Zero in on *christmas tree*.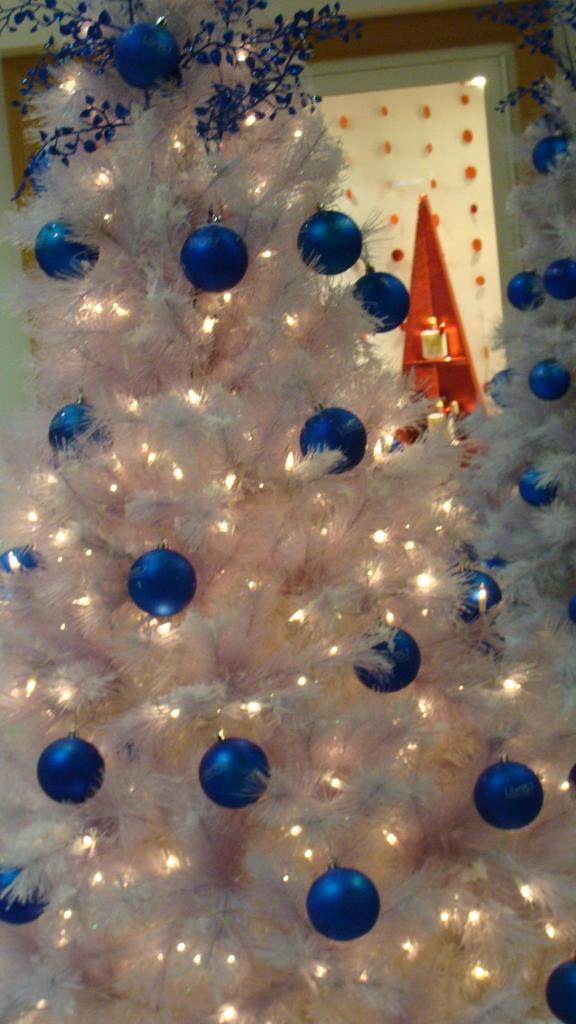
Zeroed in: bbox=[0, 0, 575, 1023].
